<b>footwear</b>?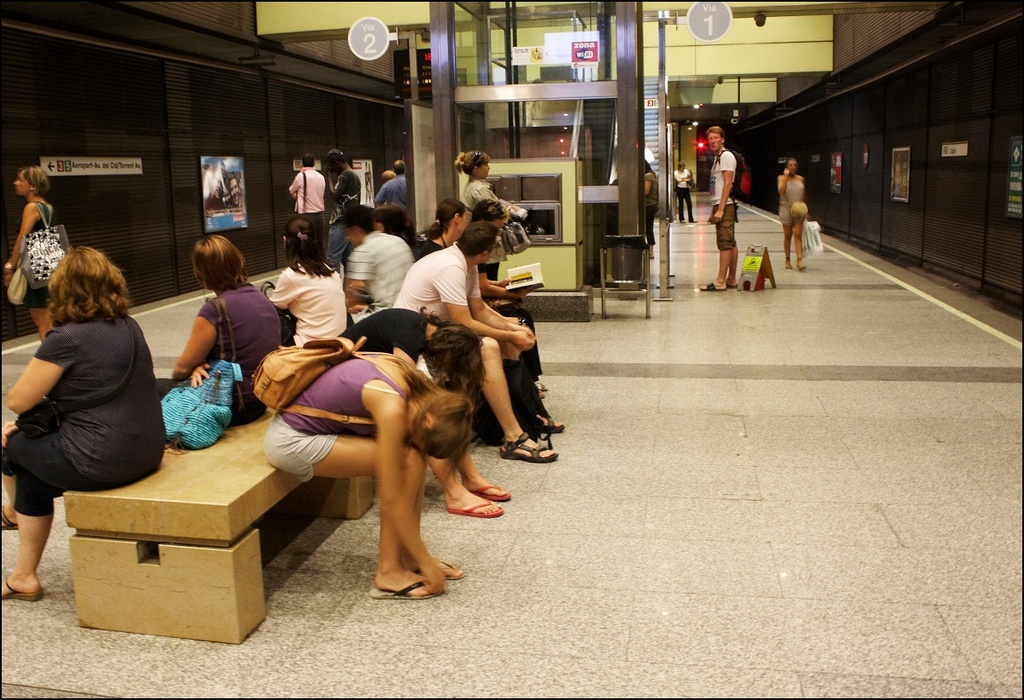
(x1=0, y1=573, x2=42, y2=601)
